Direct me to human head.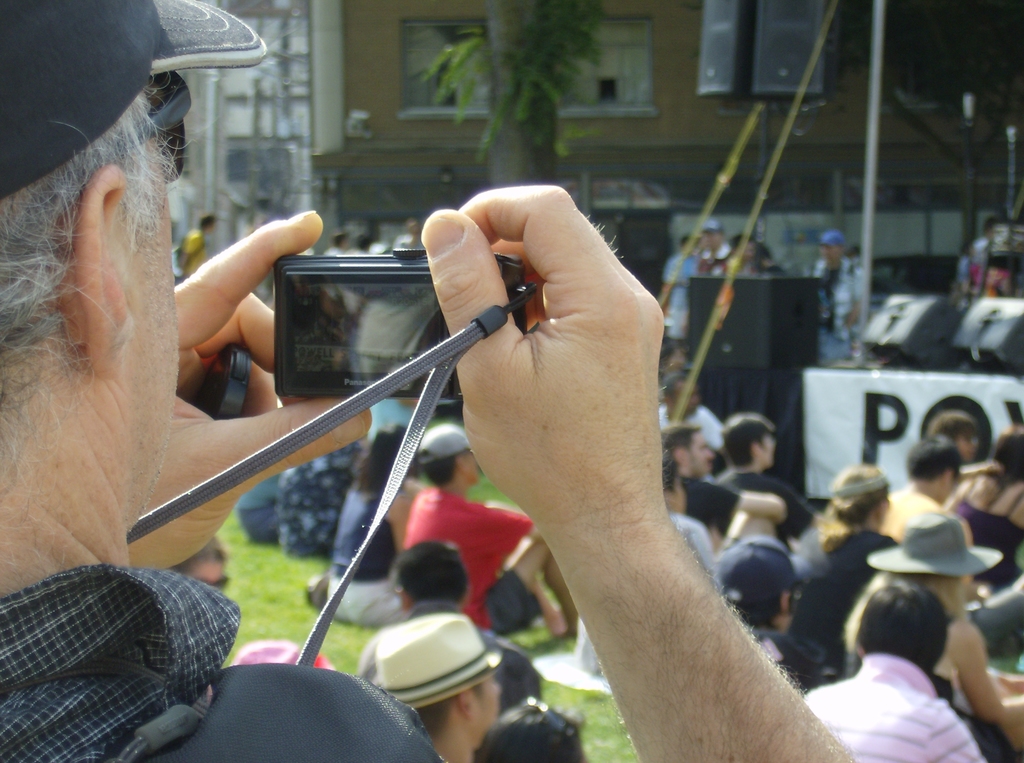
Direction: [659, 464, 685, 511].
